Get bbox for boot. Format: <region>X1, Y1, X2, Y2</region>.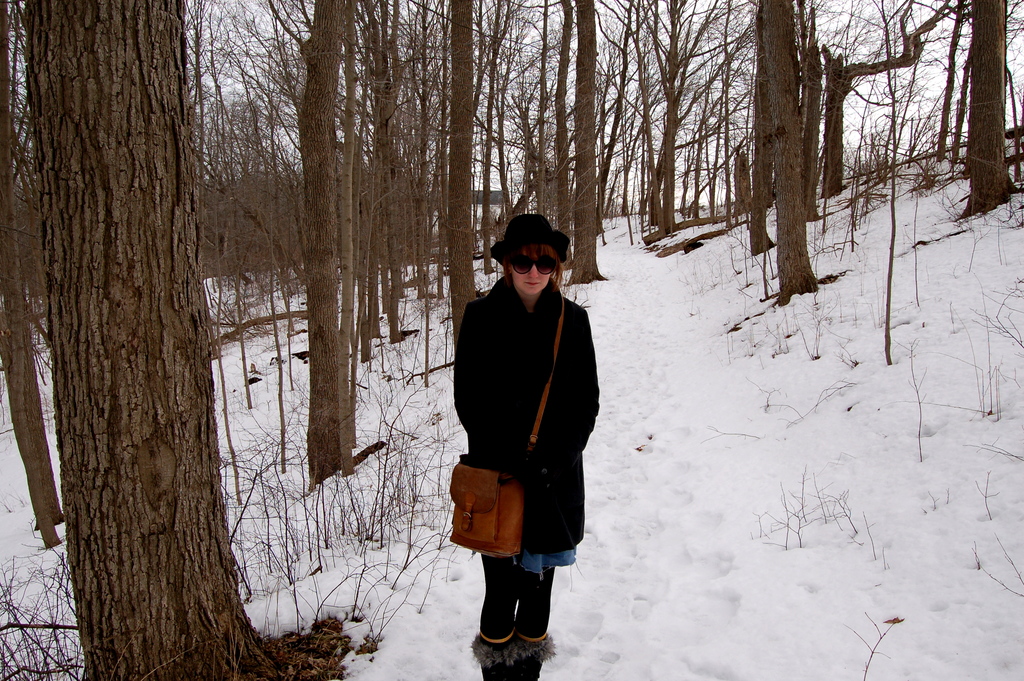
<region>470, 637, 515, 680</region>.
